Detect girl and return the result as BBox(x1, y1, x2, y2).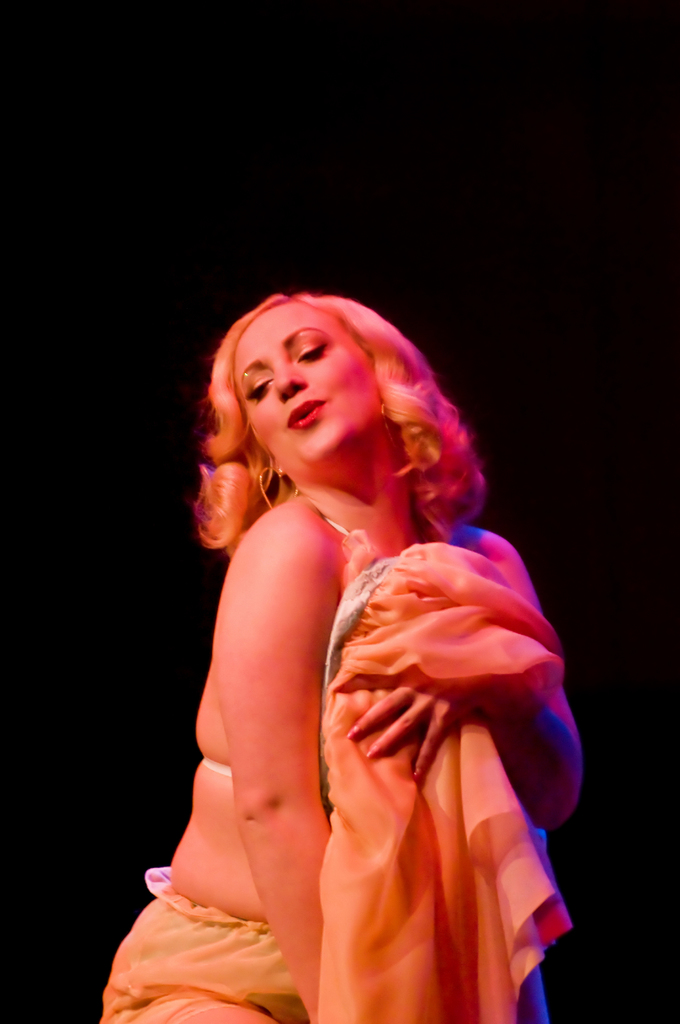
BBox(99, 292, 578, 1023).
